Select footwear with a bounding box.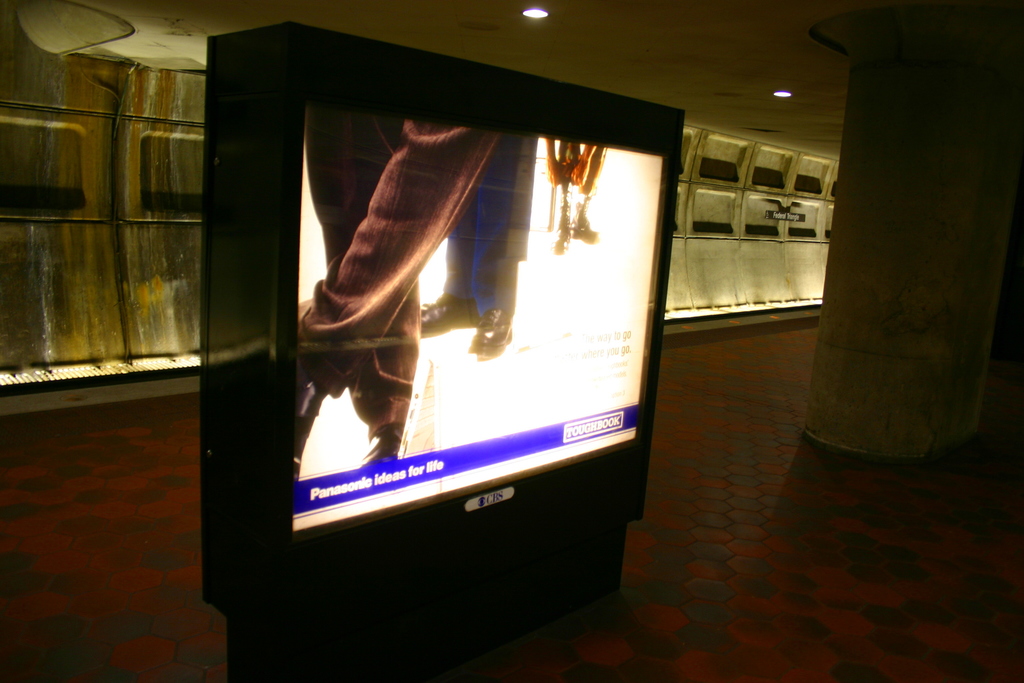
<box>294,358,331,479</box>.
